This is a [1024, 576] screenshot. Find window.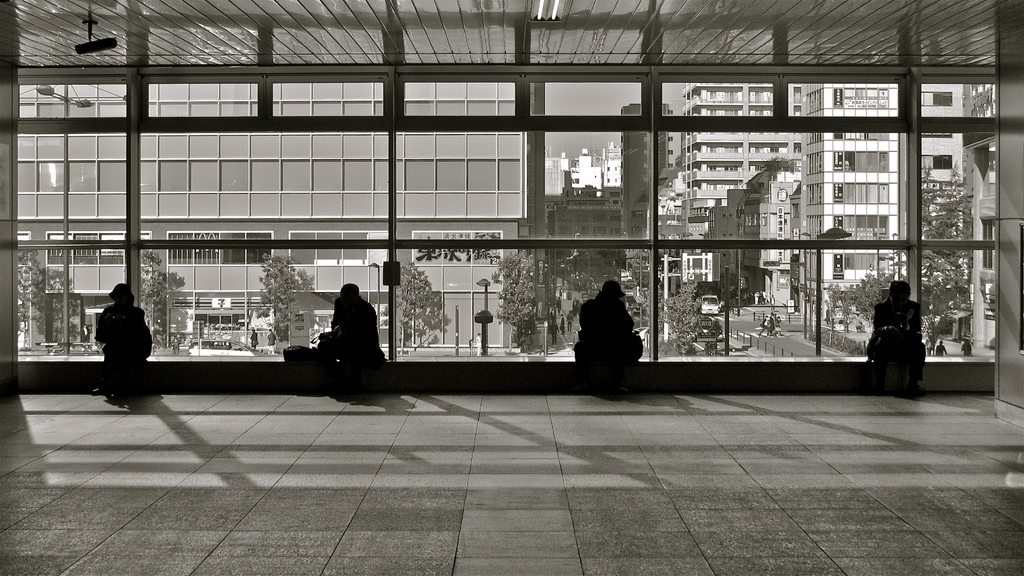
Bounding box: [918, 83, 961, 113].
